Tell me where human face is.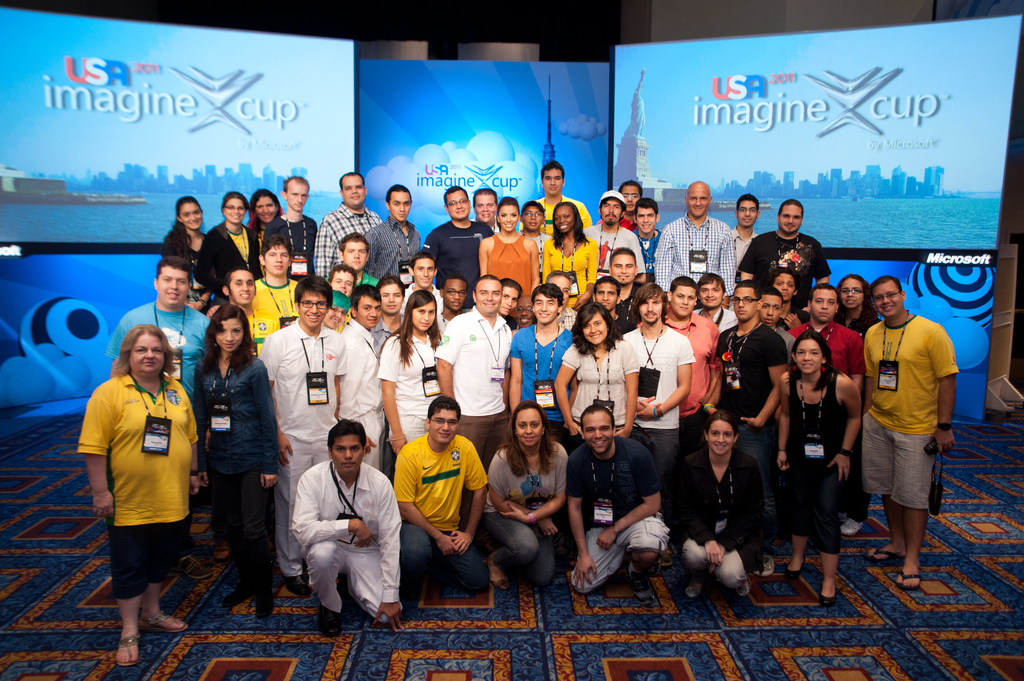
human face is at rect(774, 204, 801, 234).
